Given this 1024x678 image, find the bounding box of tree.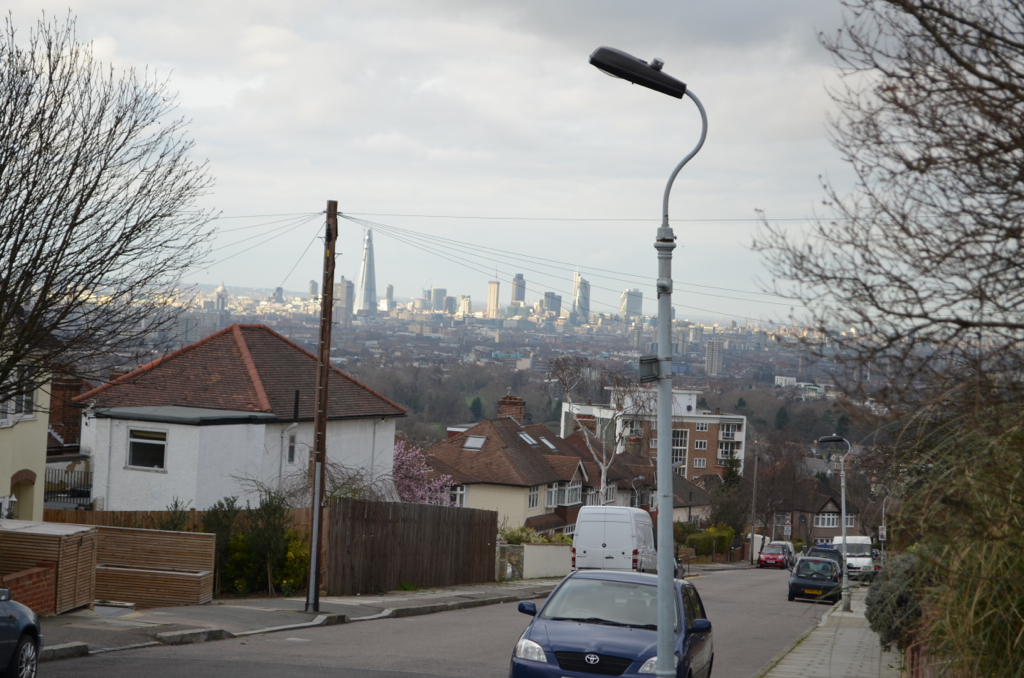
locate(346, 350, 485, 453).
